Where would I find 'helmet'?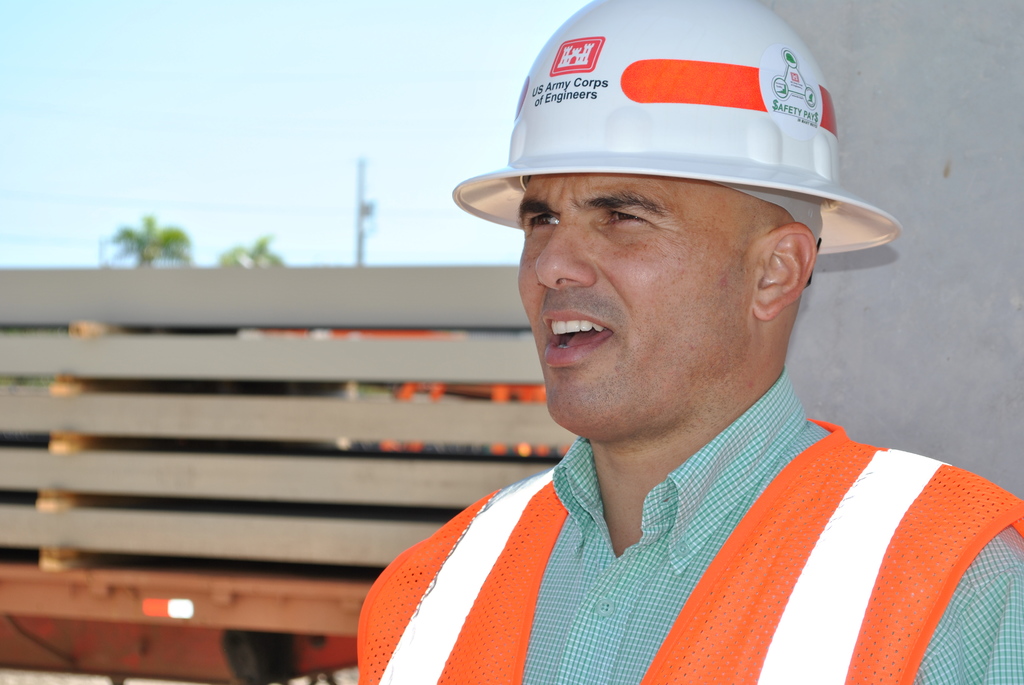
At (451, 0, 899, 283).
